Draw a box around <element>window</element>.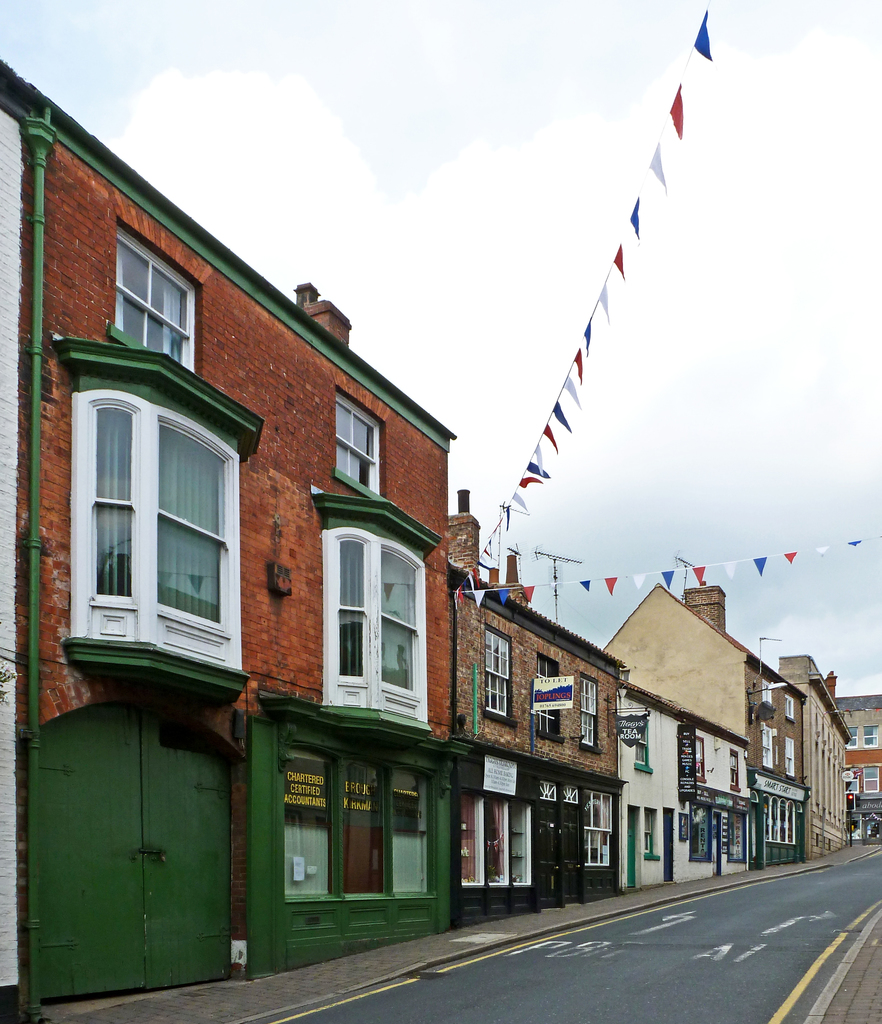
{"x1": 732, "y1": 746, "x2": 740, "y2": 792}.
